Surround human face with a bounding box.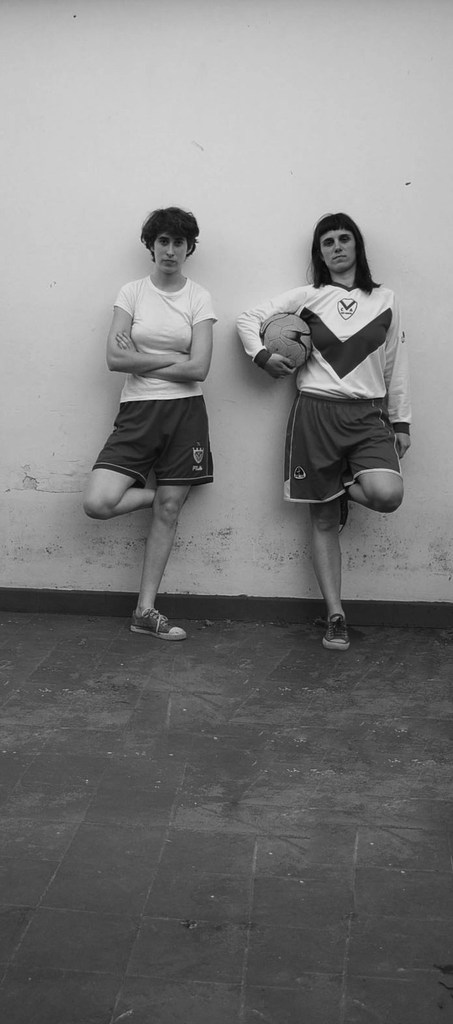
region(322, 231, 359, 272).
